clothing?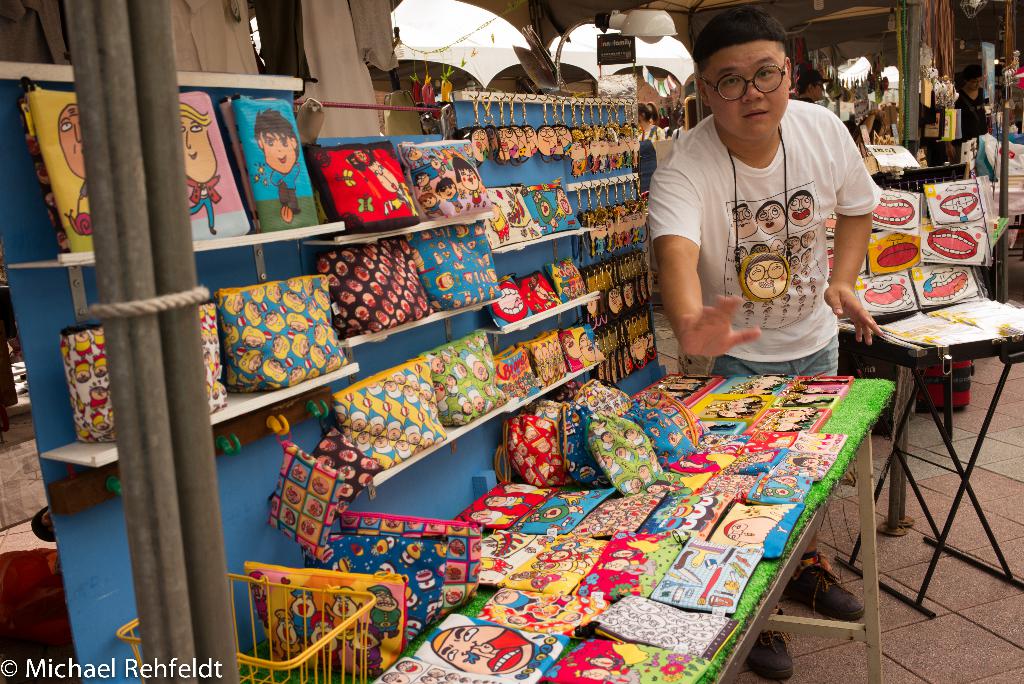
659 77 883 373
